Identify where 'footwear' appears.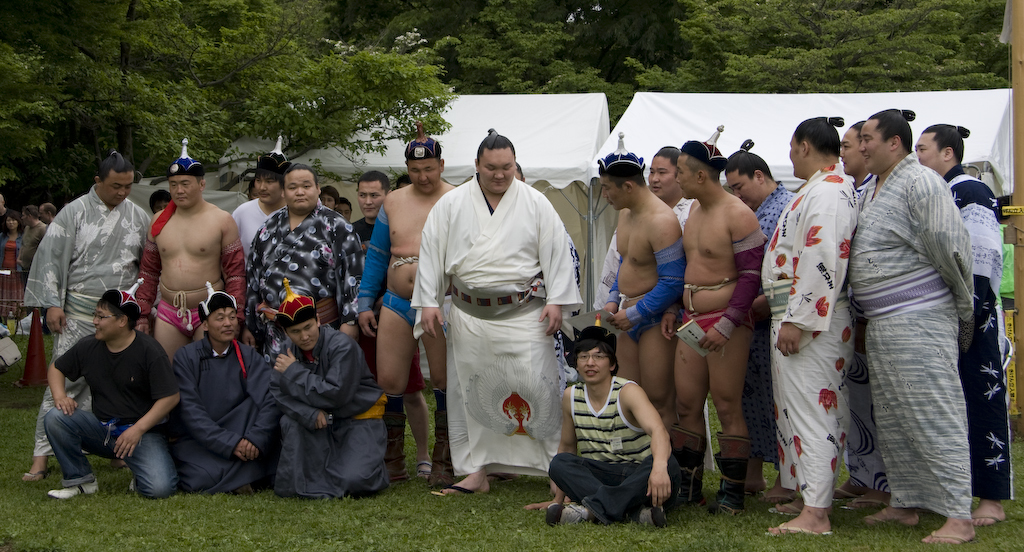
Appears at {"left": 380, "top": 412, "right": 407, "bottom": 487}.
